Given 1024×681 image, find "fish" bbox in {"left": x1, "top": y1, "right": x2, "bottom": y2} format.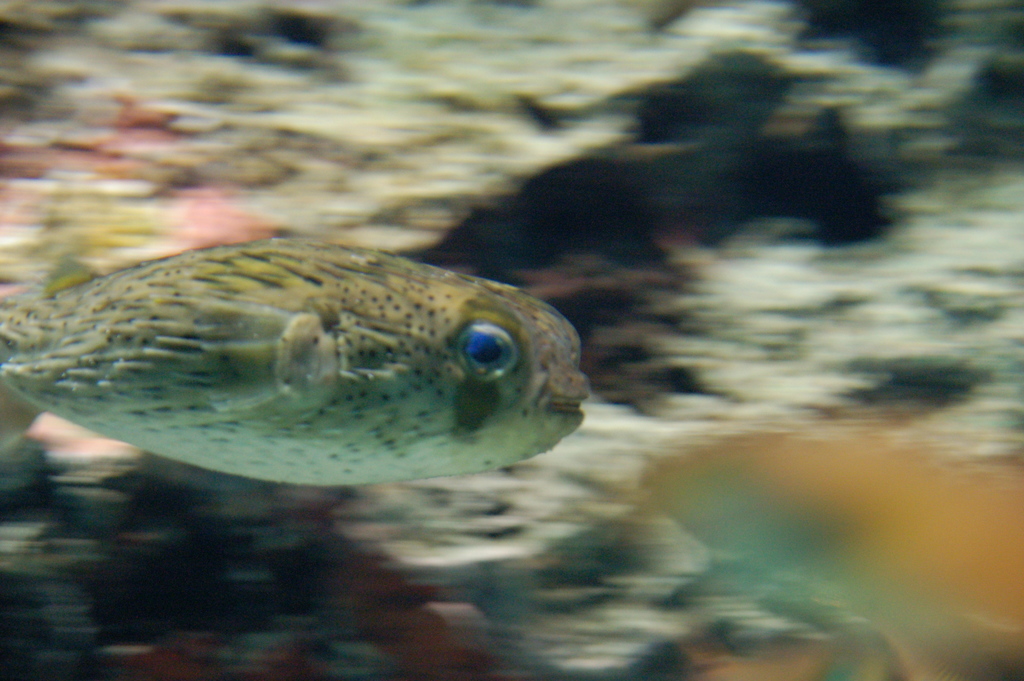
{"left": 0, "top": 211, "right": 596, "bottom": 511}.
